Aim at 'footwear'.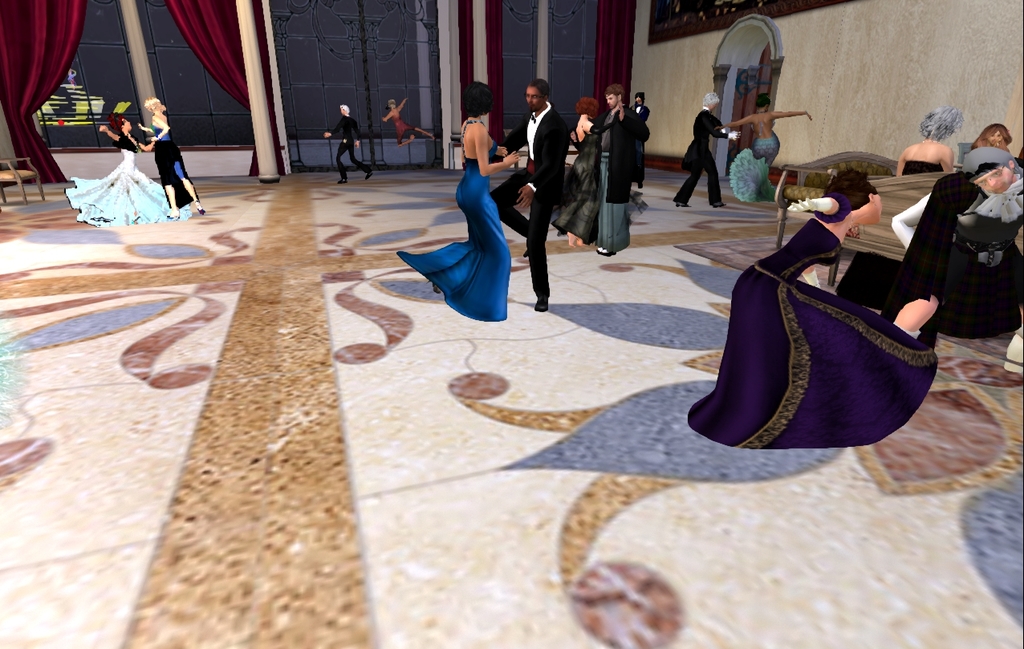
Aimed at [162,212,178,220].
